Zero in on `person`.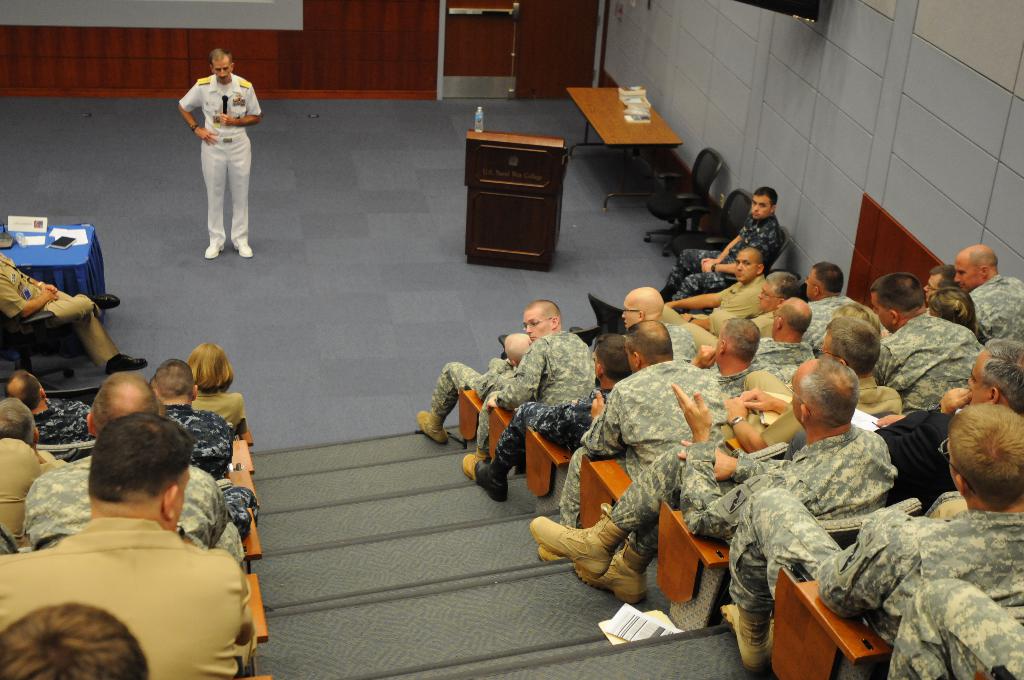
Zeroed in: bbox=[891, 574, 1021, 679].
